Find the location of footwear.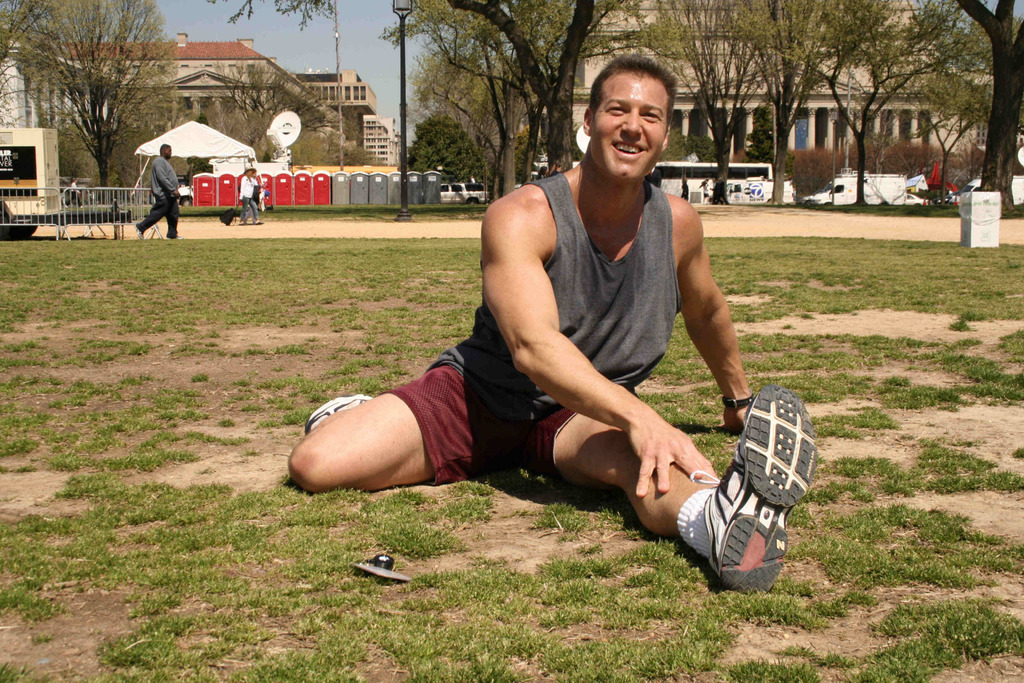
Location: <region>699, 397, 812, 586</region>.
